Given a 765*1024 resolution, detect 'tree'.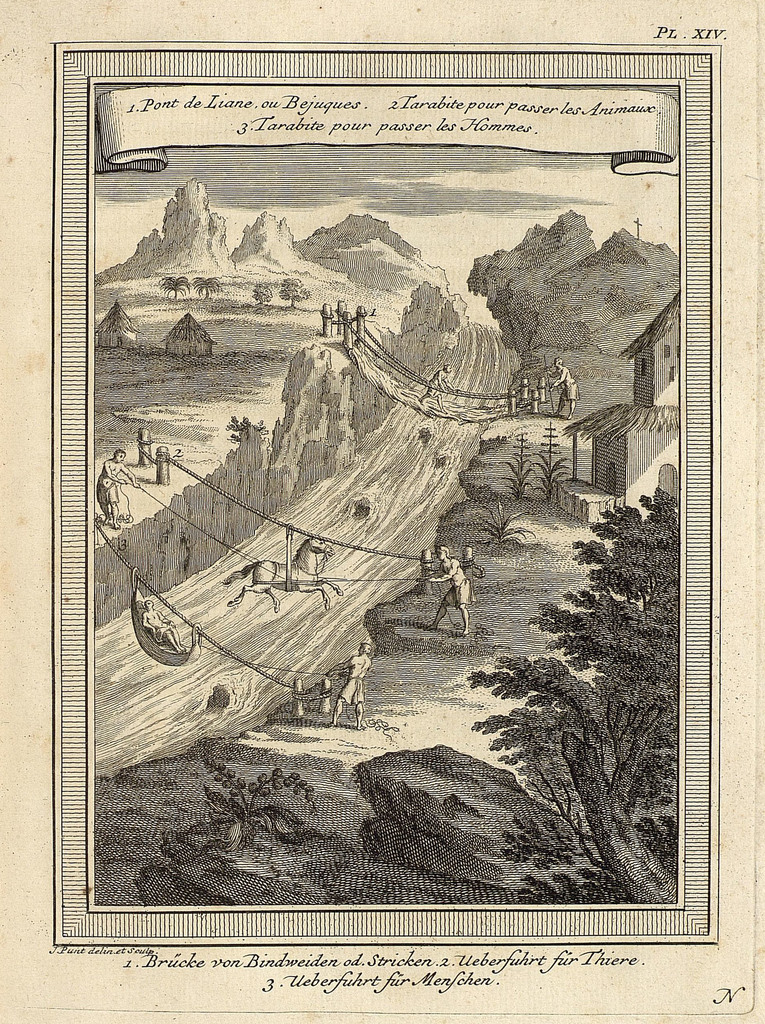
bbox=[469, 492, 679, 903].
